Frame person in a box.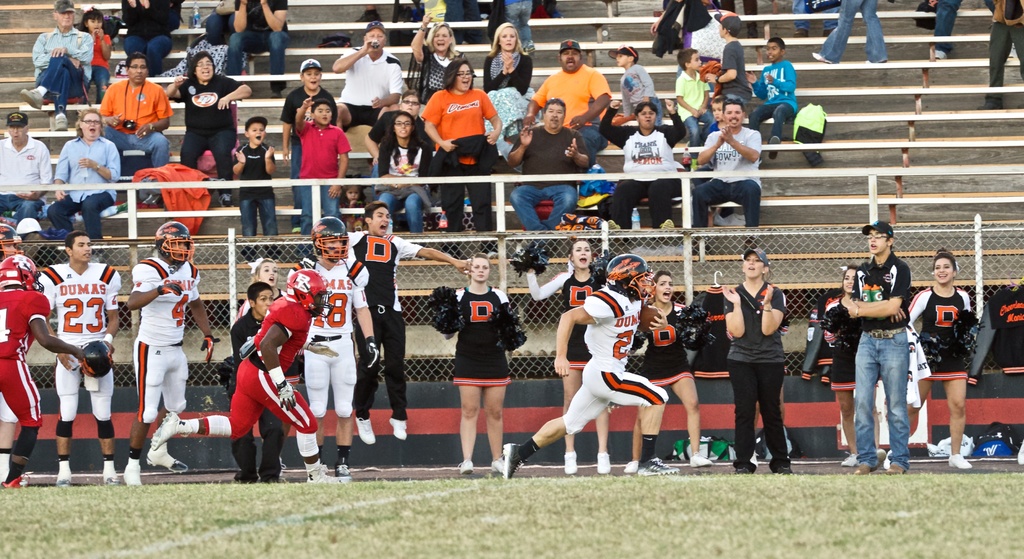
(left=828, top=282, right=867, bottom=474).
